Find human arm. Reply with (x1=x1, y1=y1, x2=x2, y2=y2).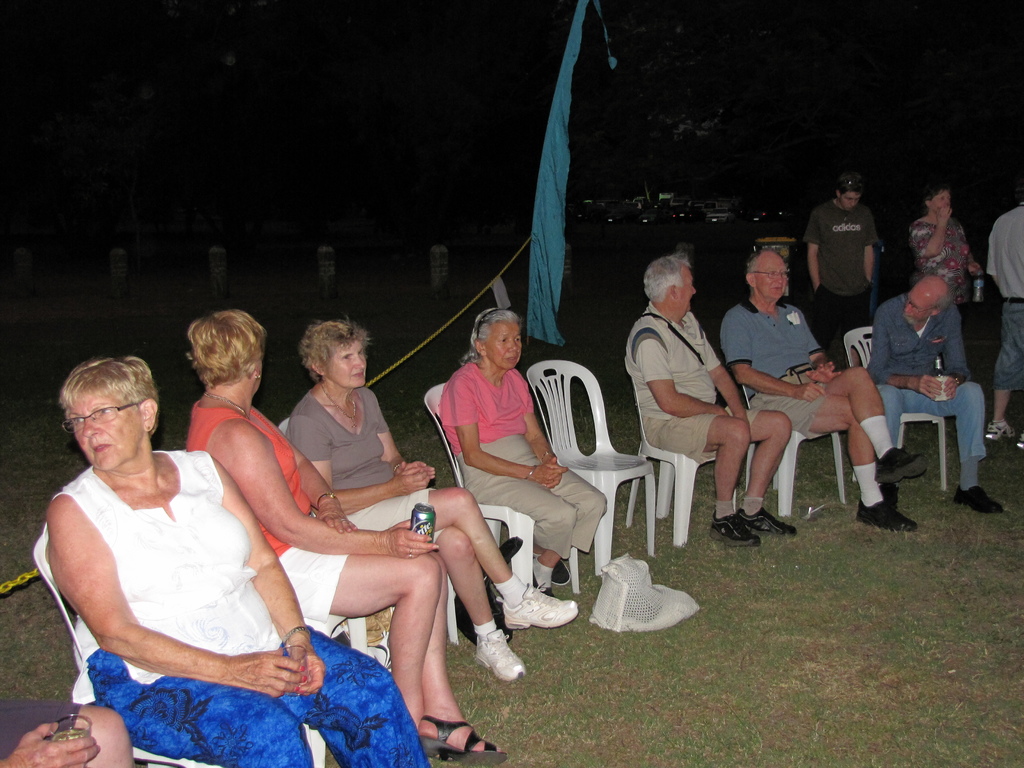
(x1=513, y1=360, x2=568, y2=482).
